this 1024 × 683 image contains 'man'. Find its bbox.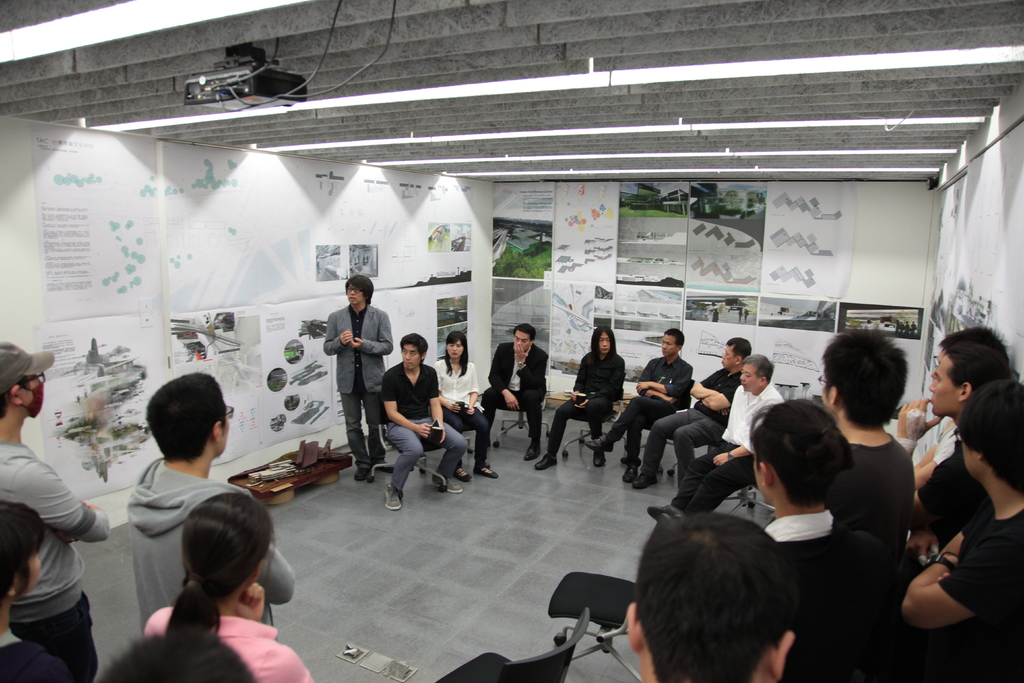
121:373:297:636.
